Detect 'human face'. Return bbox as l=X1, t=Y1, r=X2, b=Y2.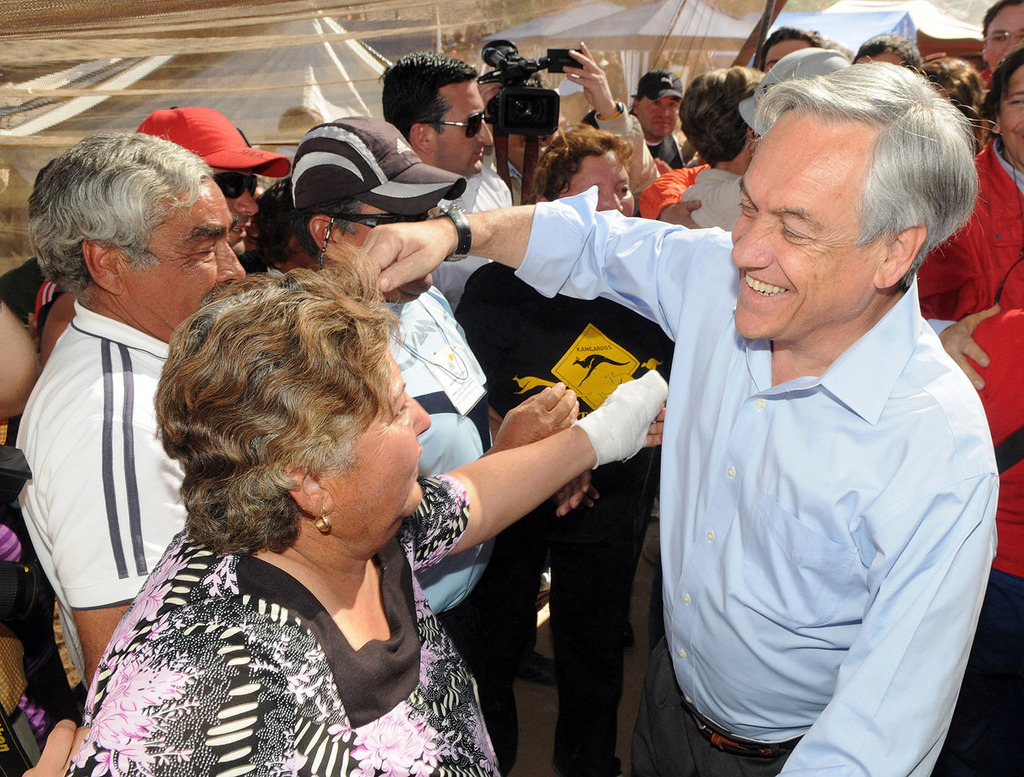
l=759, t=32, r=805, b=71.
